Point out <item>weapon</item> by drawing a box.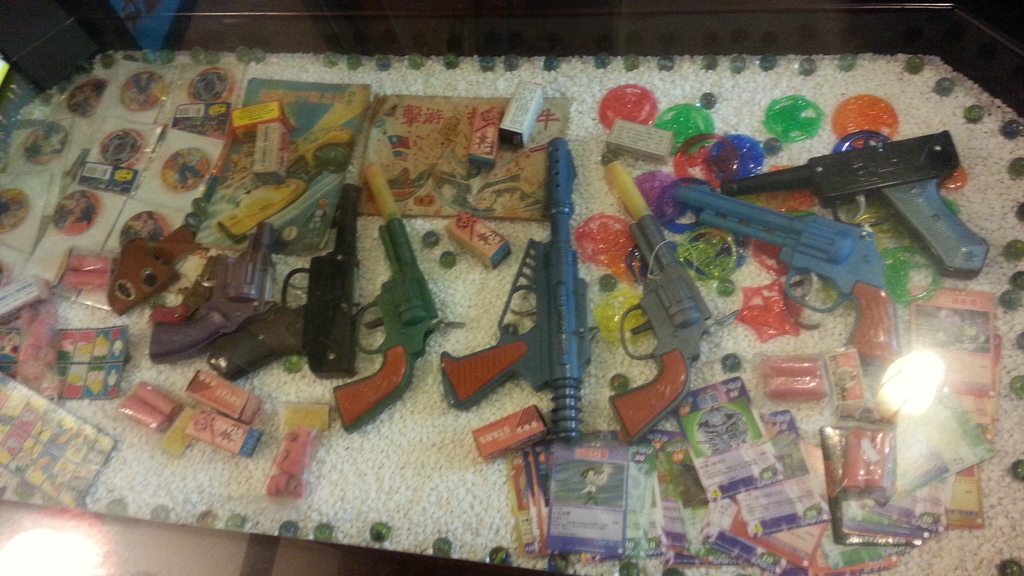
x1=600 y1=150 x2=712 y2=445.
